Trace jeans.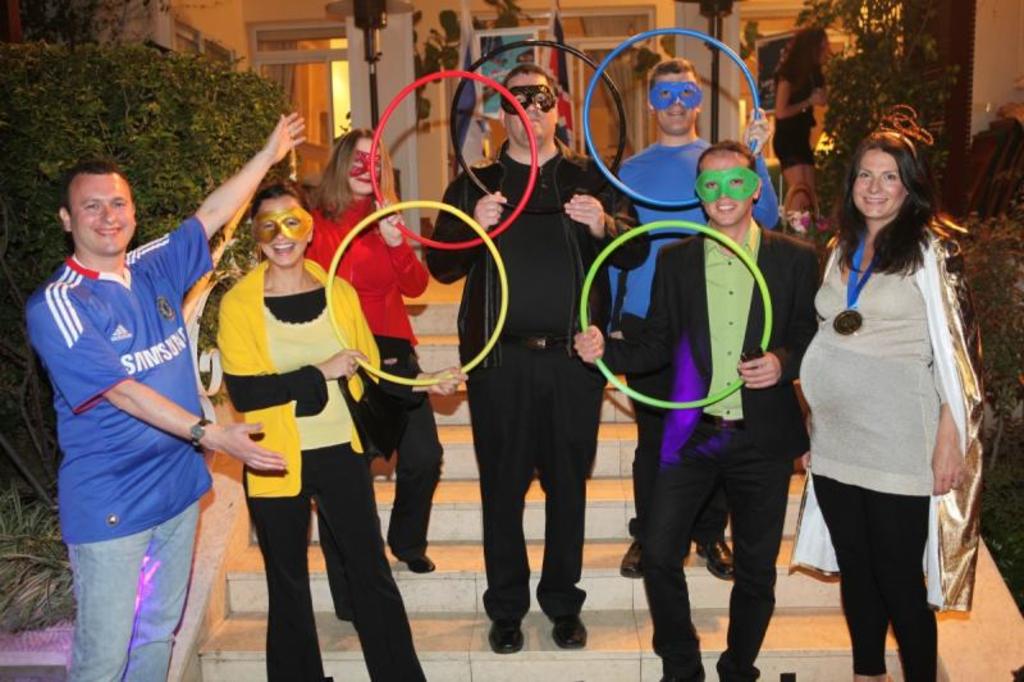
Traced to (left=612, top=454, right=785, bottom=681).
